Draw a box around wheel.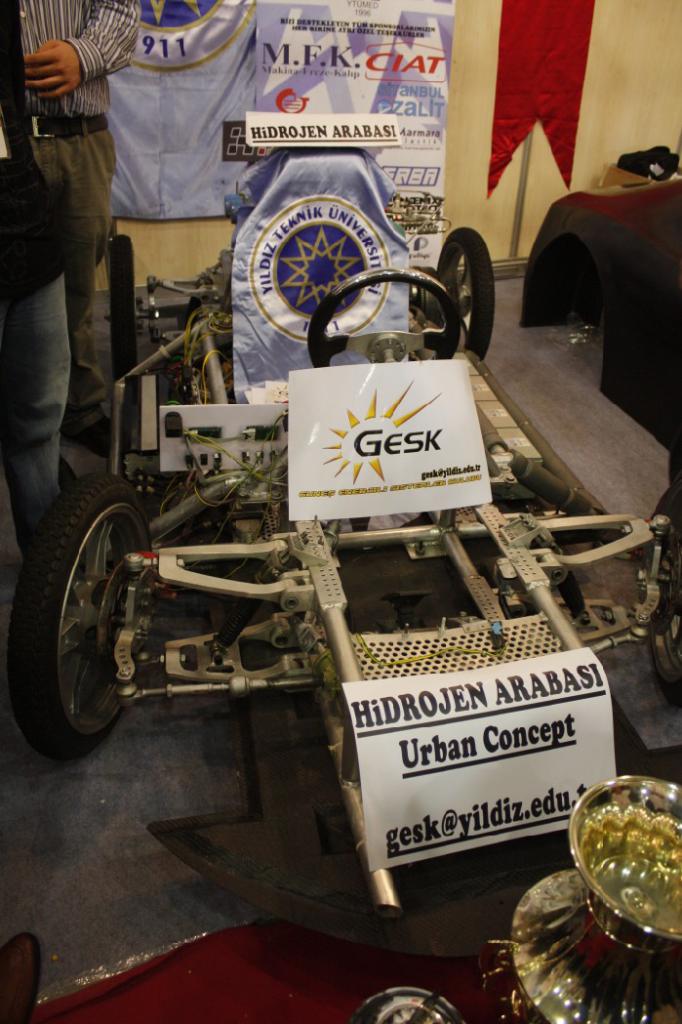
x1=438, y1=225, x2=497, y2=357.
